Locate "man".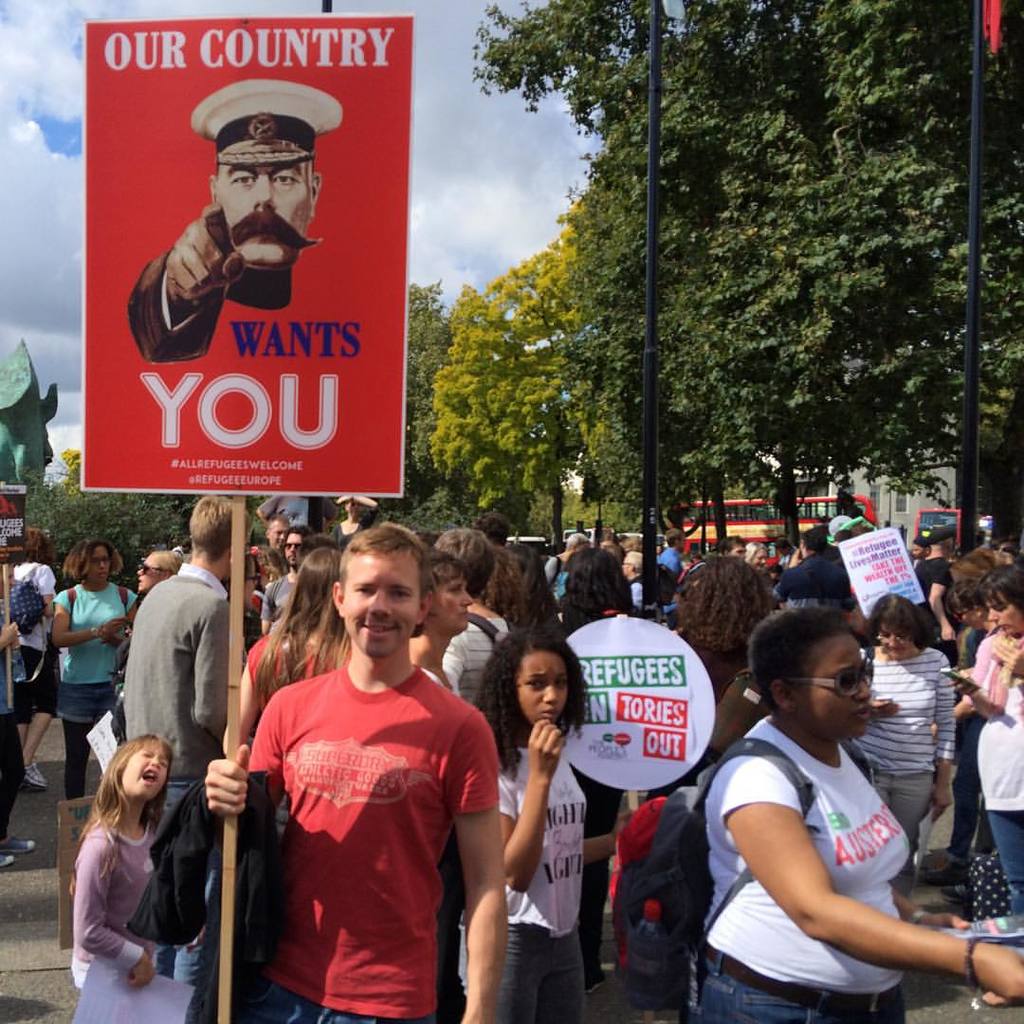
Bounding box: (123,497,255,986).
